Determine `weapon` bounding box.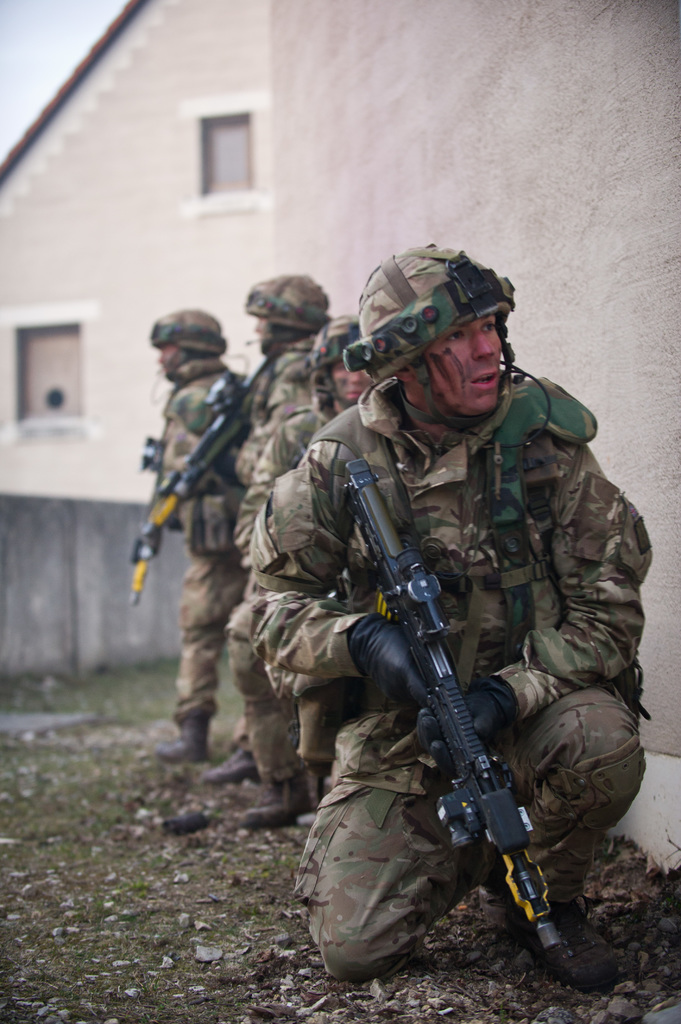
Determined: crop(126, 367, 260, 588).
